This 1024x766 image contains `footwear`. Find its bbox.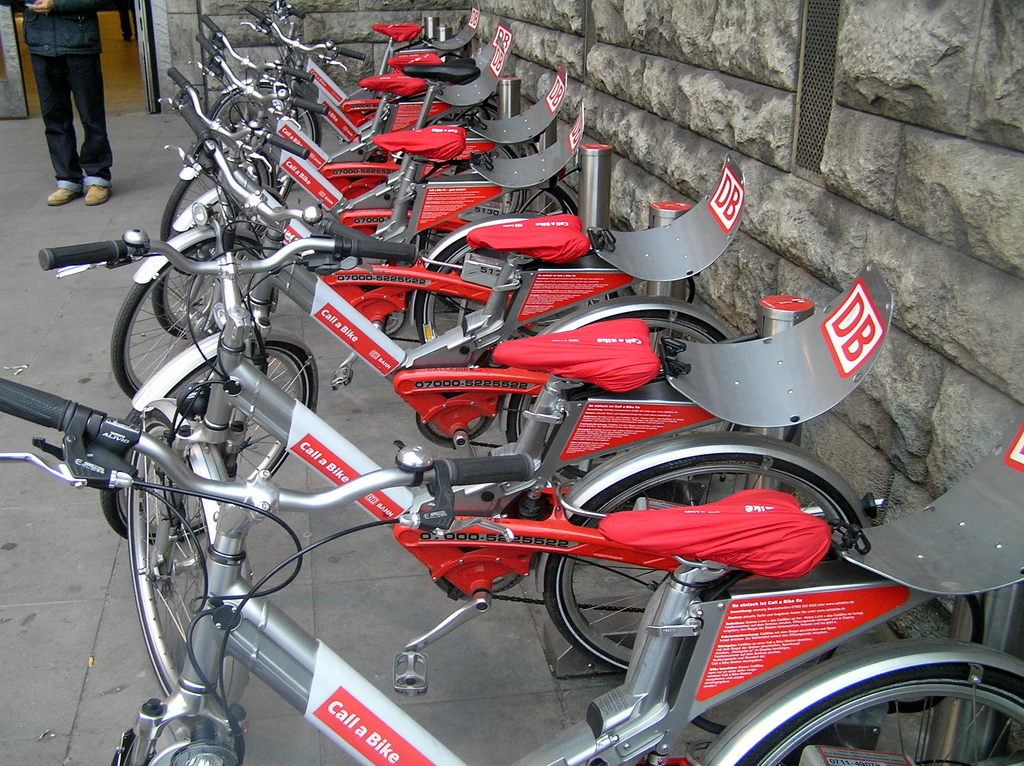
46/191/76/203.
